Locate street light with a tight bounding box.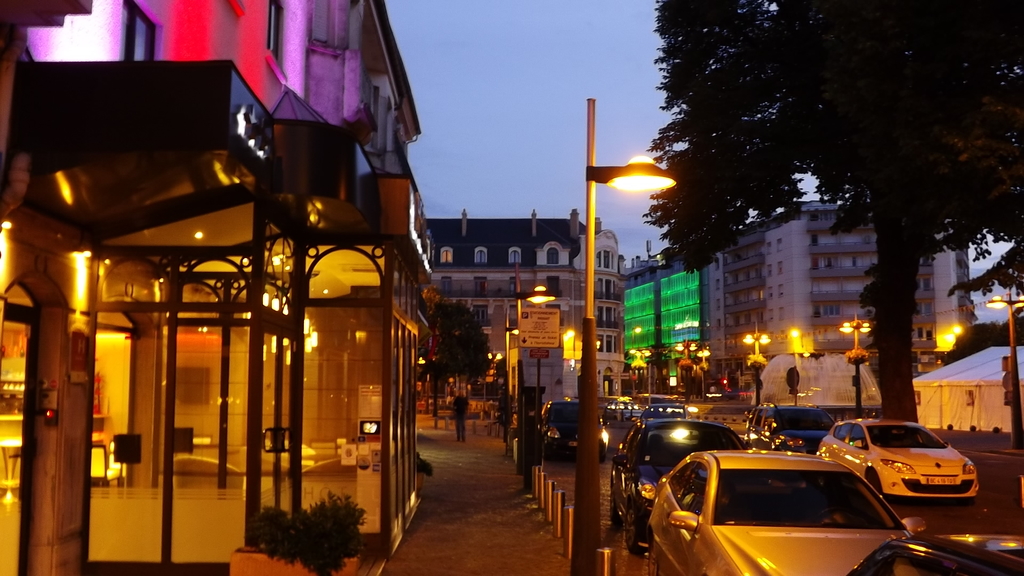
BBox(982, 286, 1023, 454).
